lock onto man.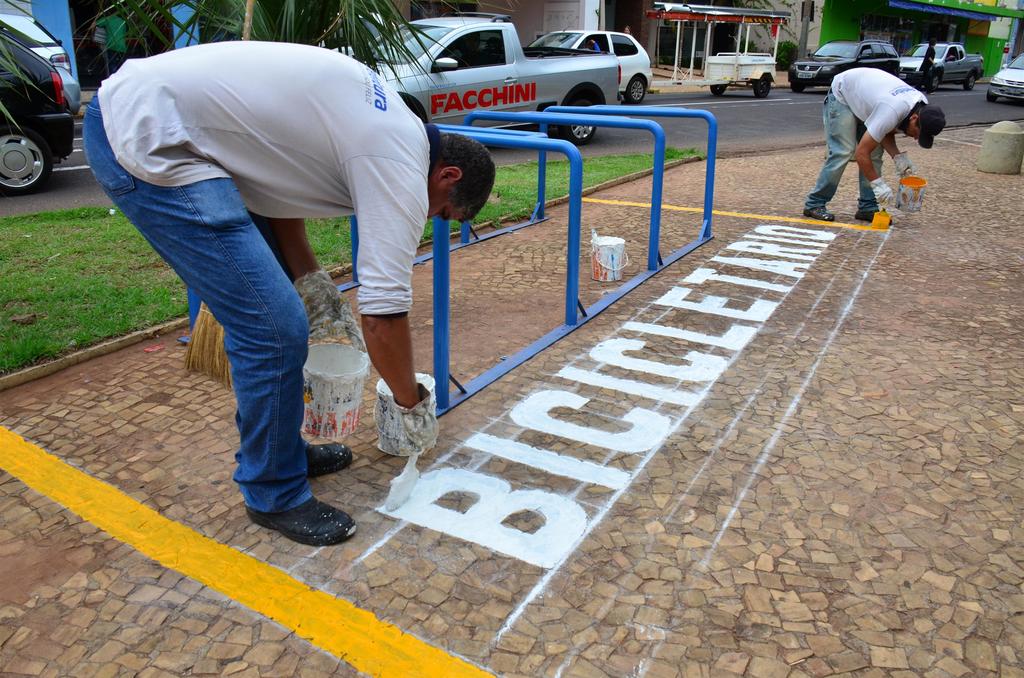
Locked: l=75, t=24, r=468, b=547.
